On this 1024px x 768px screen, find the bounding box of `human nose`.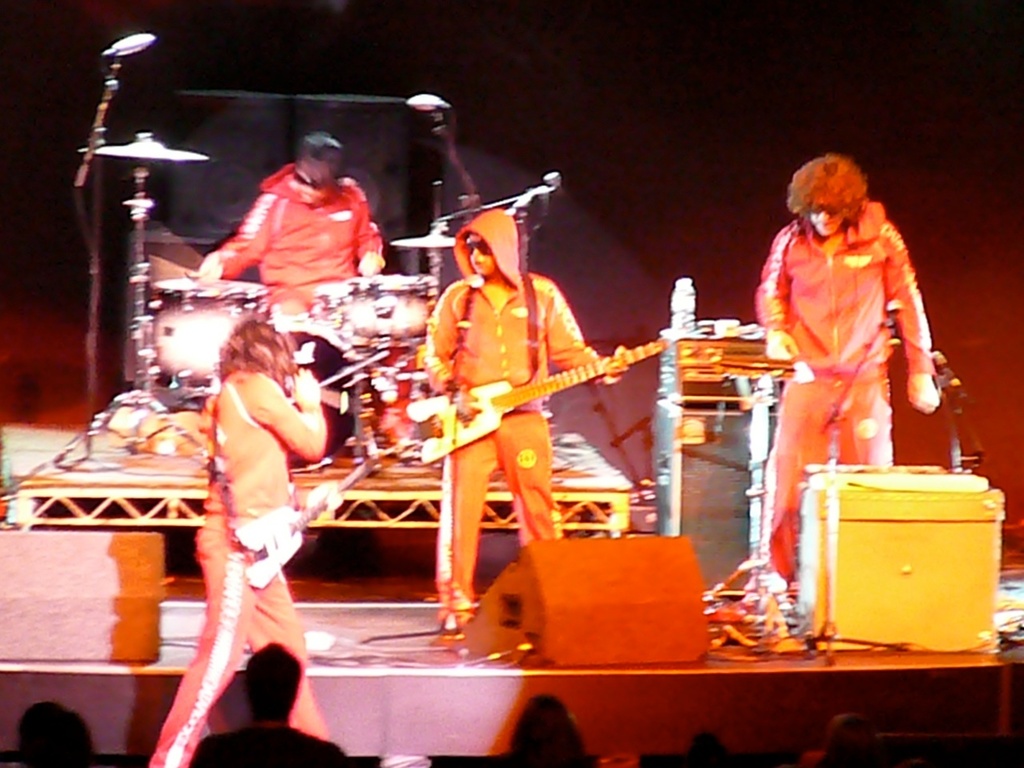
Bounding box: BBox(815, 208, 829, 219).
